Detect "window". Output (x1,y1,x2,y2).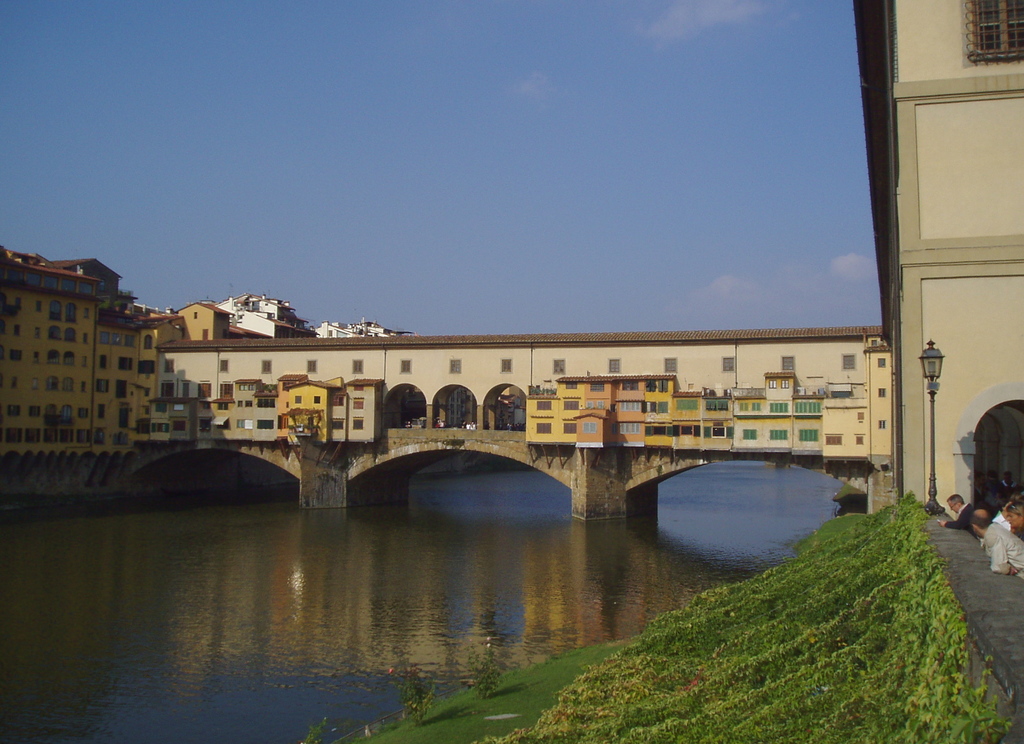
(237,418,254,427).
